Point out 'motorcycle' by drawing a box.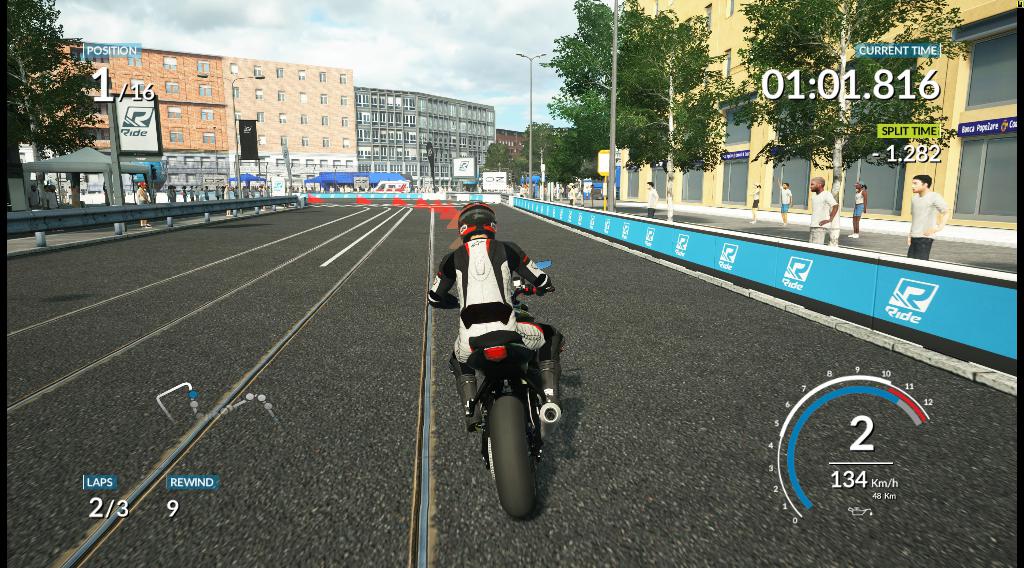
[x1=439, y1=262, x2=579, y2=512].
